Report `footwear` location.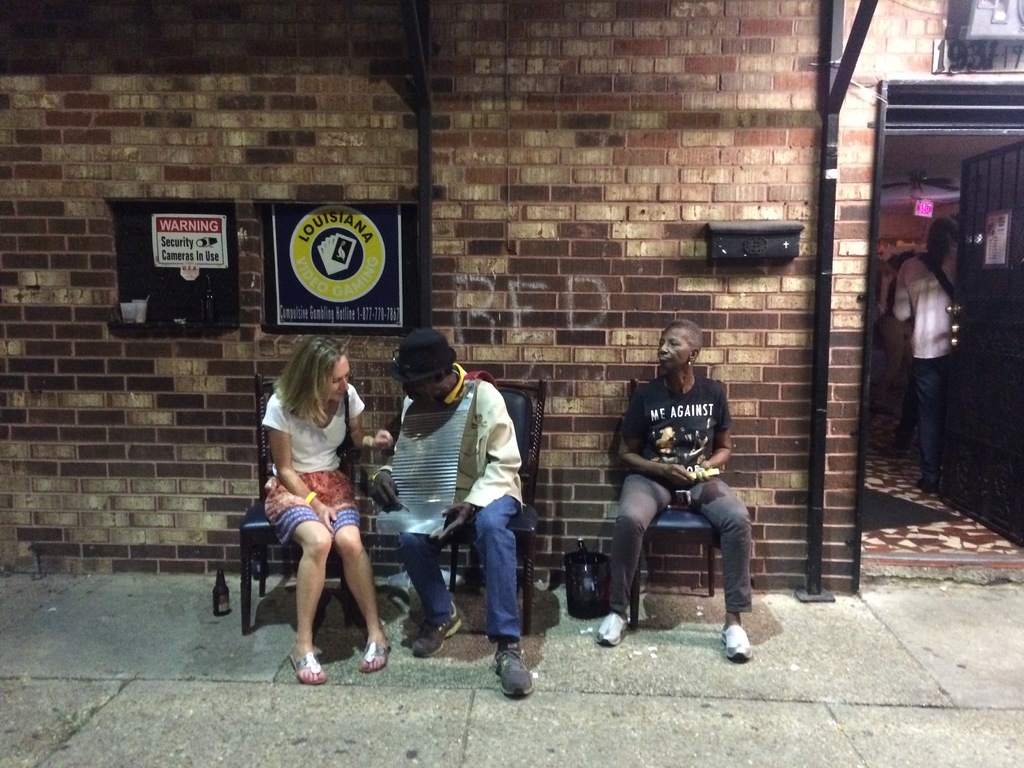
Report: detection(360, 639, 390, 673).
